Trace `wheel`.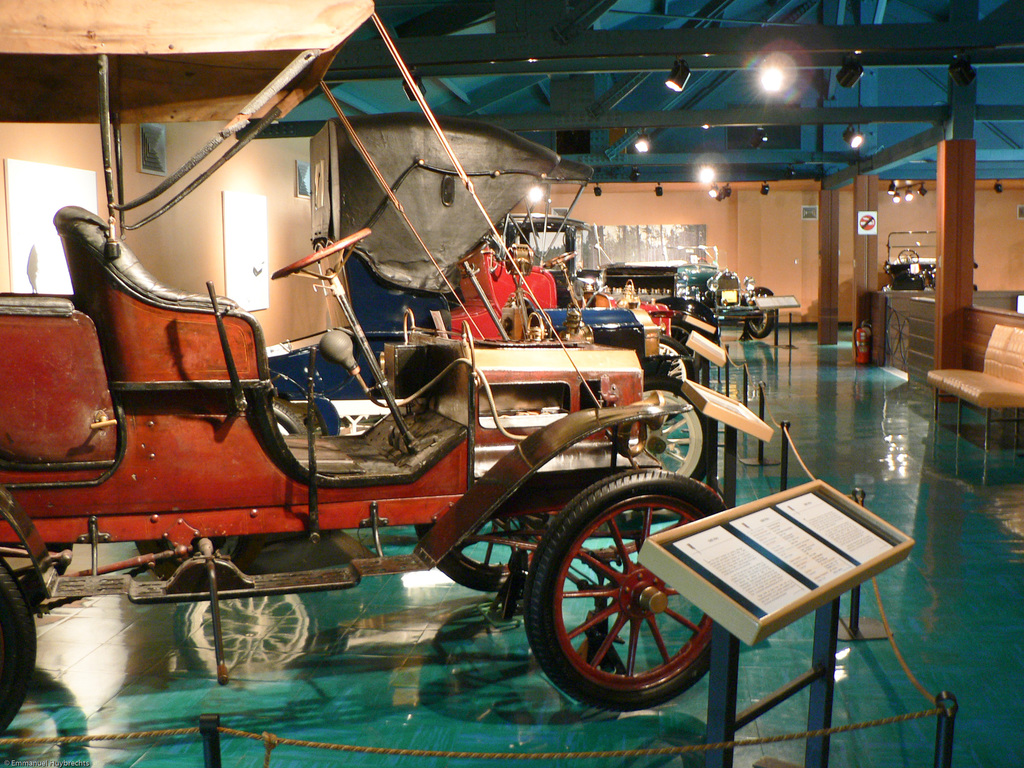
Traced to (266, 226, 375, 282).
